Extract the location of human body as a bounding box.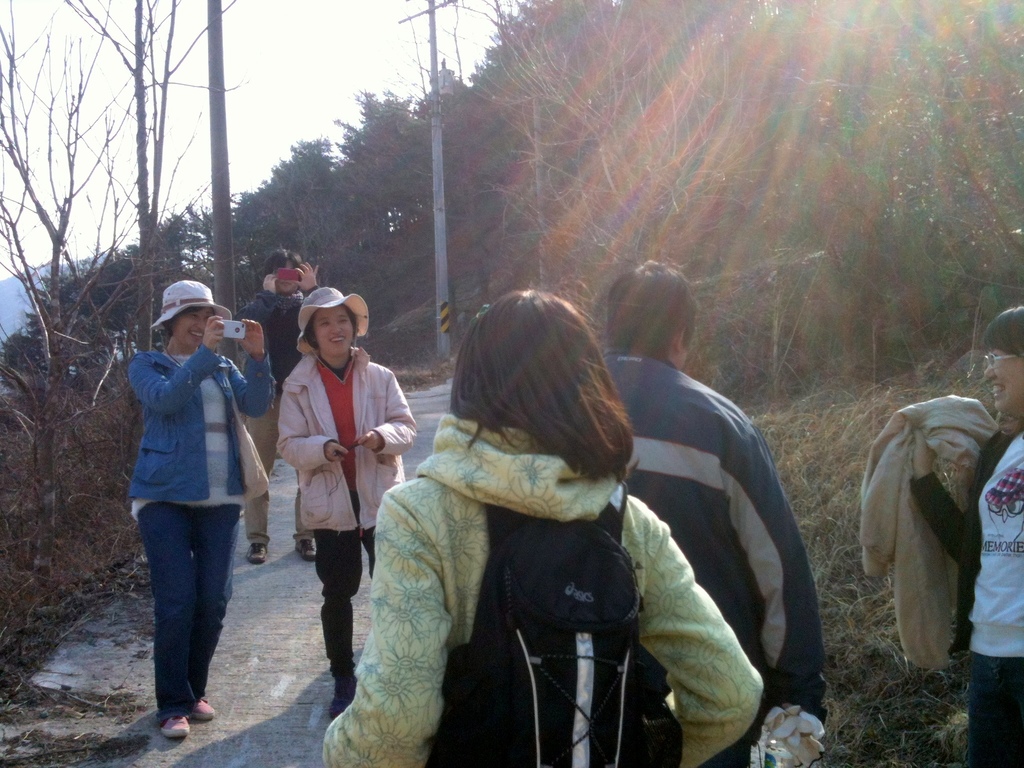
Rect(229, 264, 319, 565).
